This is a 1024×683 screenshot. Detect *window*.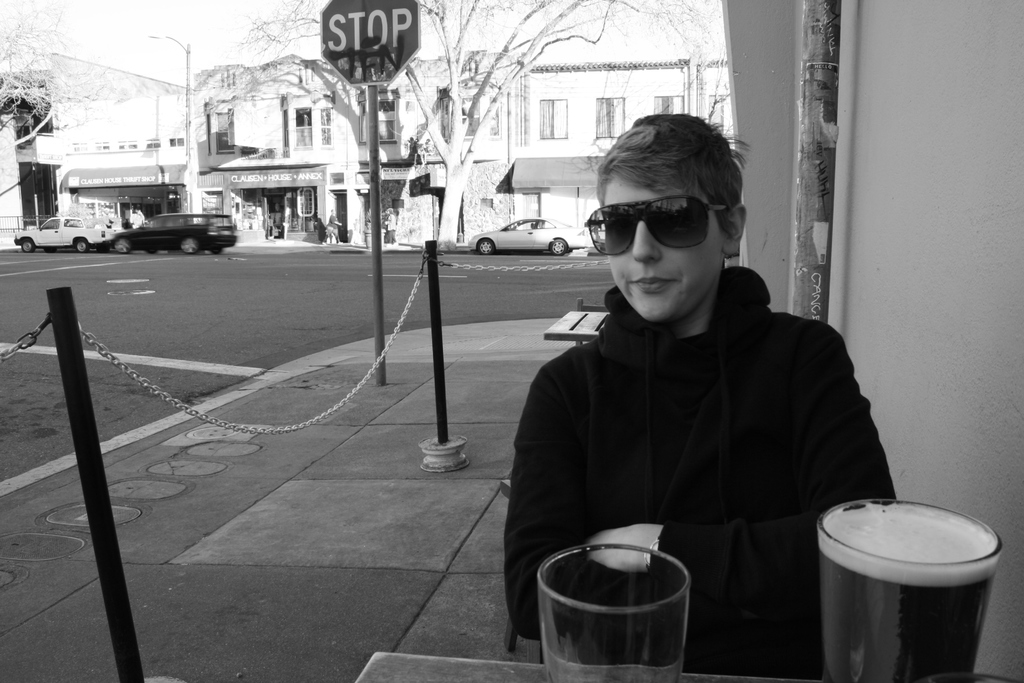
bbox=(589, 89, 625, 139).
